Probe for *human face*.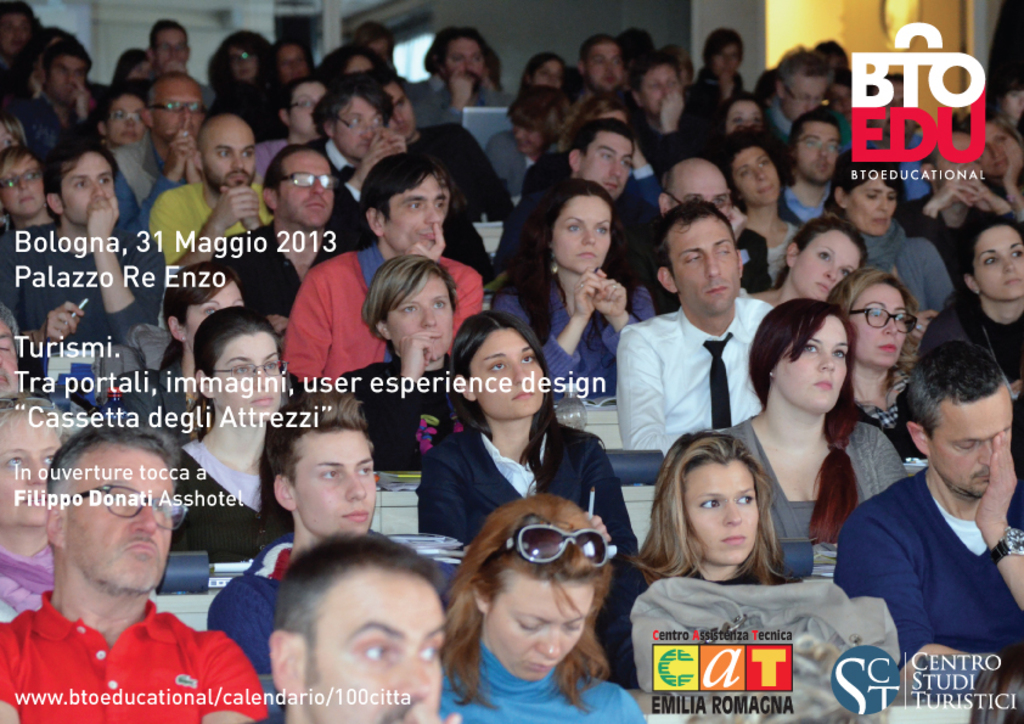
Probe result: [446,43,483,83].
